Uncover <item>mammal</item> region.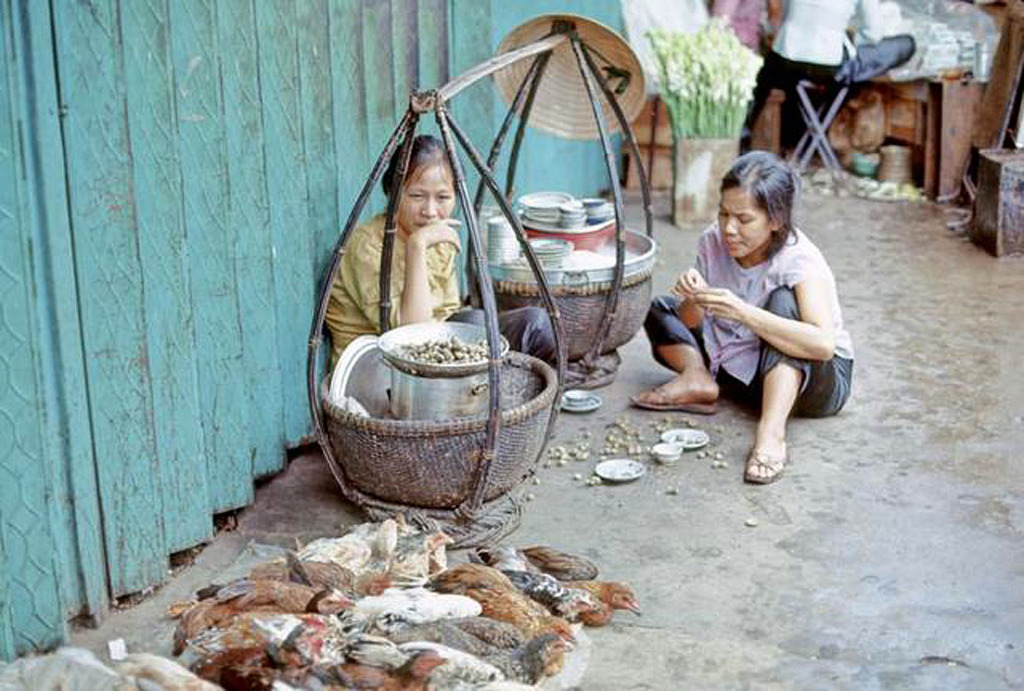
Uncovered: [764, 0, 922, 89].
